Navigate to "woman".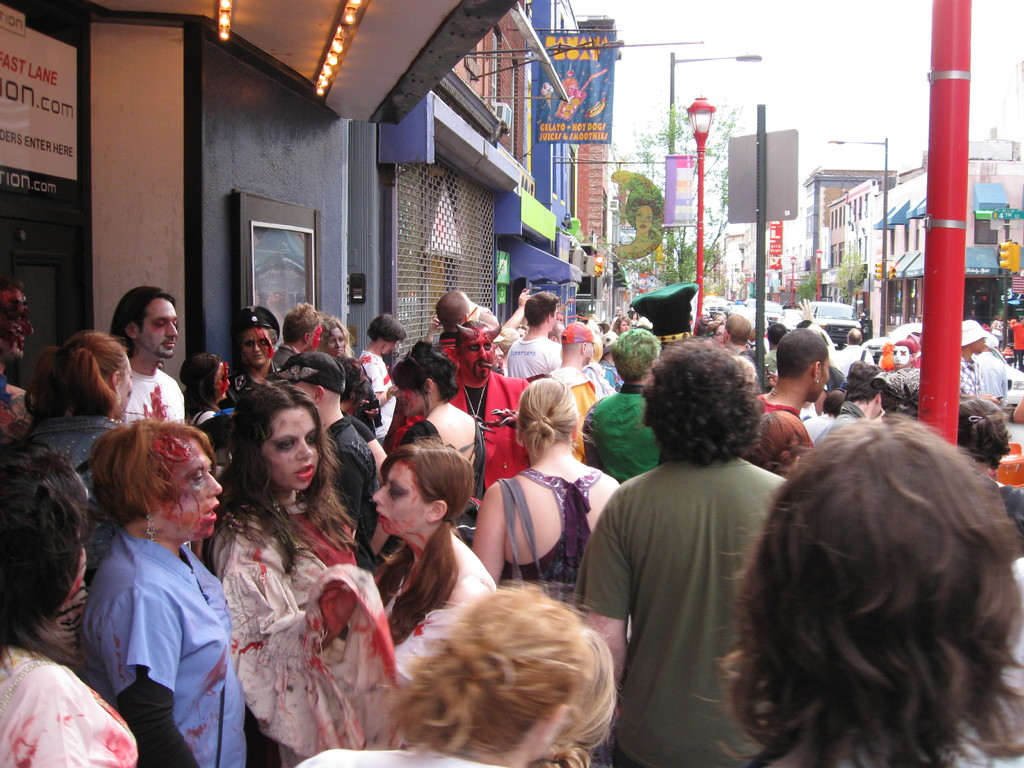
Navigation target: [316, 316, 358, 366].
